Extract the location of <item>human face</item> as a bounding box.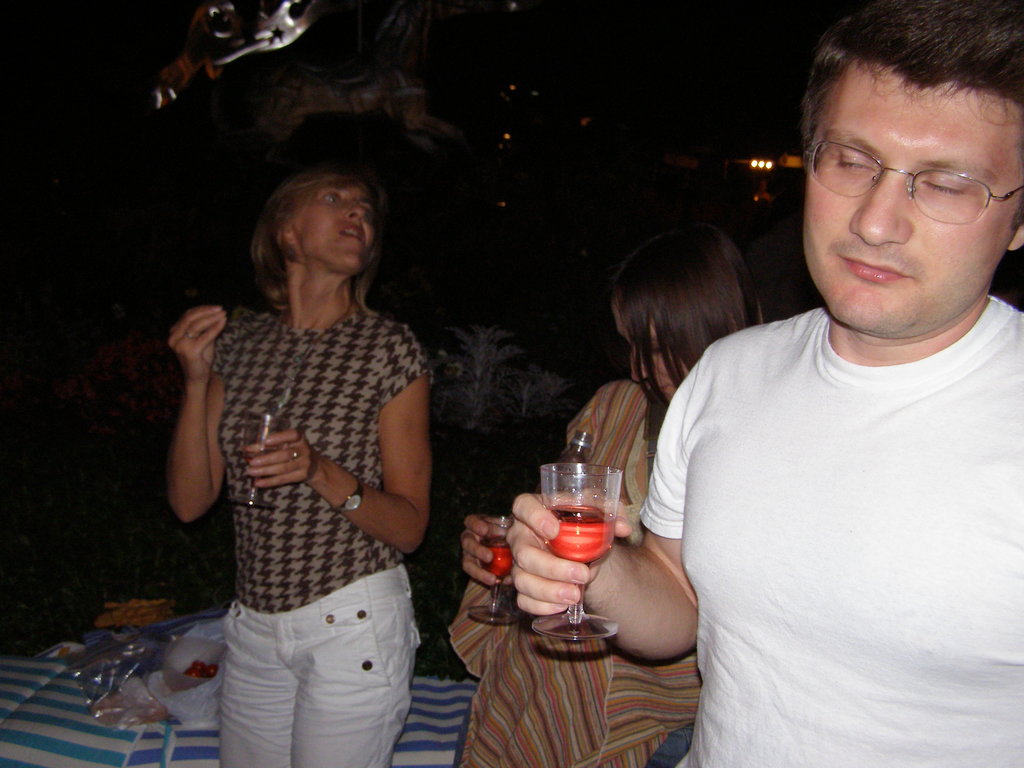
Rect(296, 172, 380, 267).
